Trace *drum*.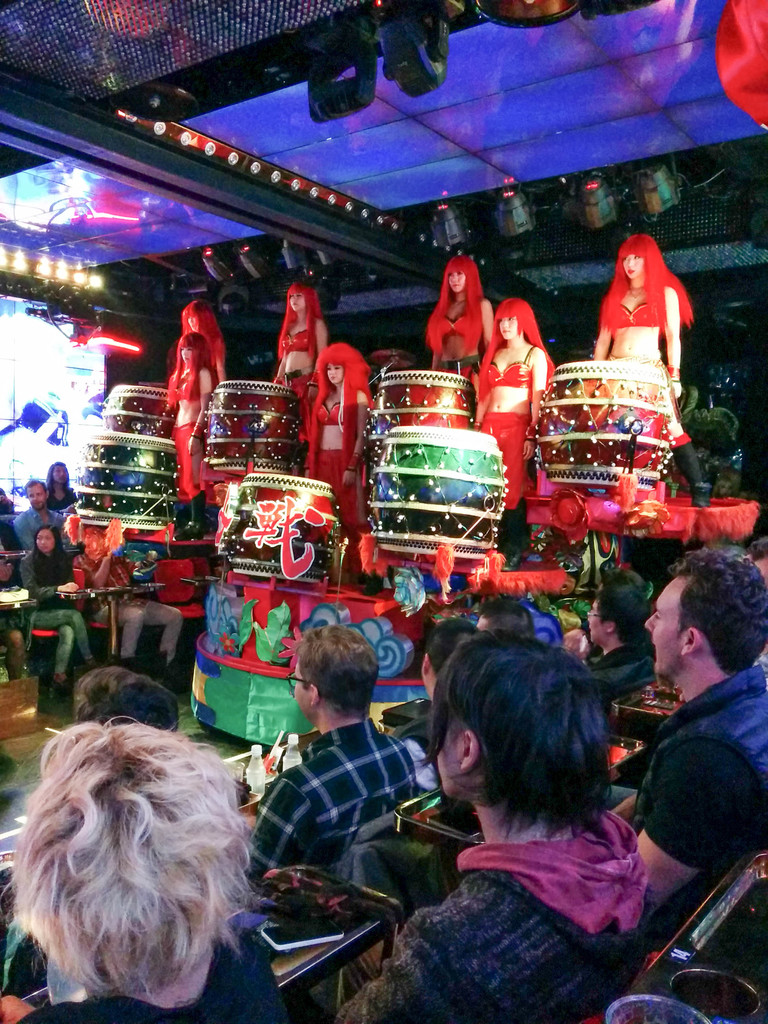
Traced to [65,428,182,529].
